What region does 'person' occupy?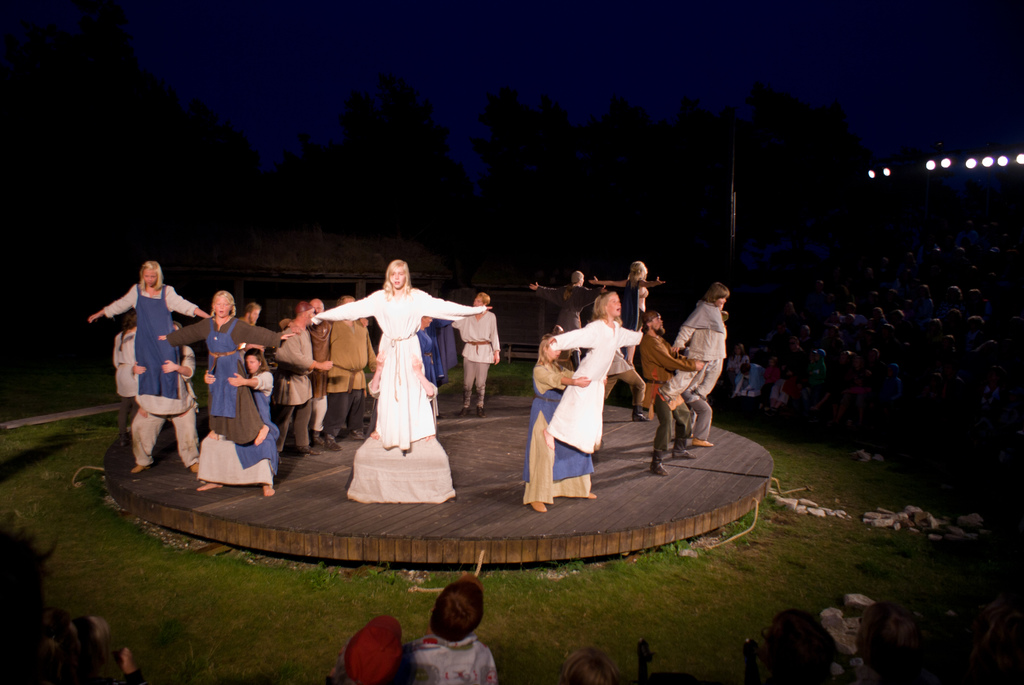
748,601,843,684.
